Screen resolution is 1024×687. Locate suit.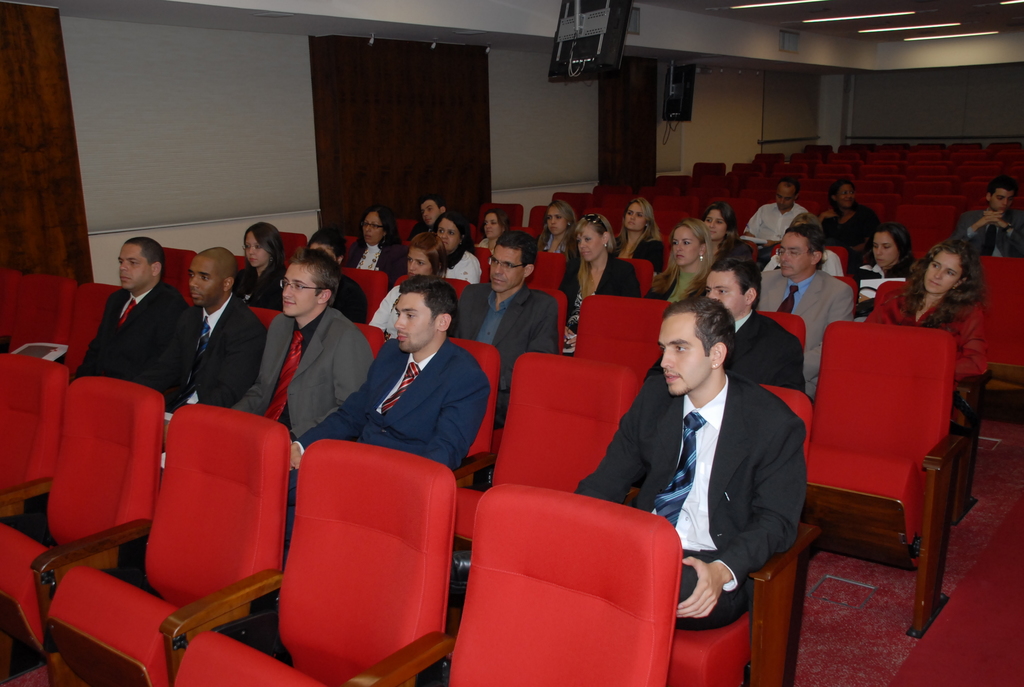
crop(287, 335, 491, 474).
